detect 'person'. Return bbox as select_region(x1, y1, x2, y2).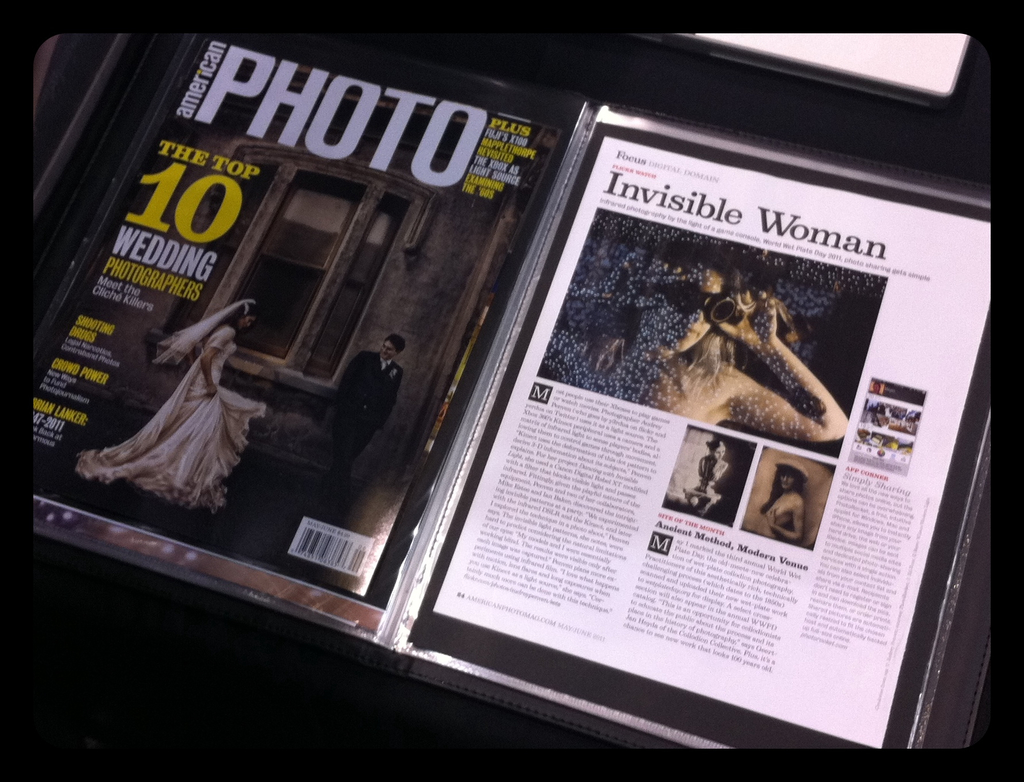
select_region(311, 323, 406, 525).
